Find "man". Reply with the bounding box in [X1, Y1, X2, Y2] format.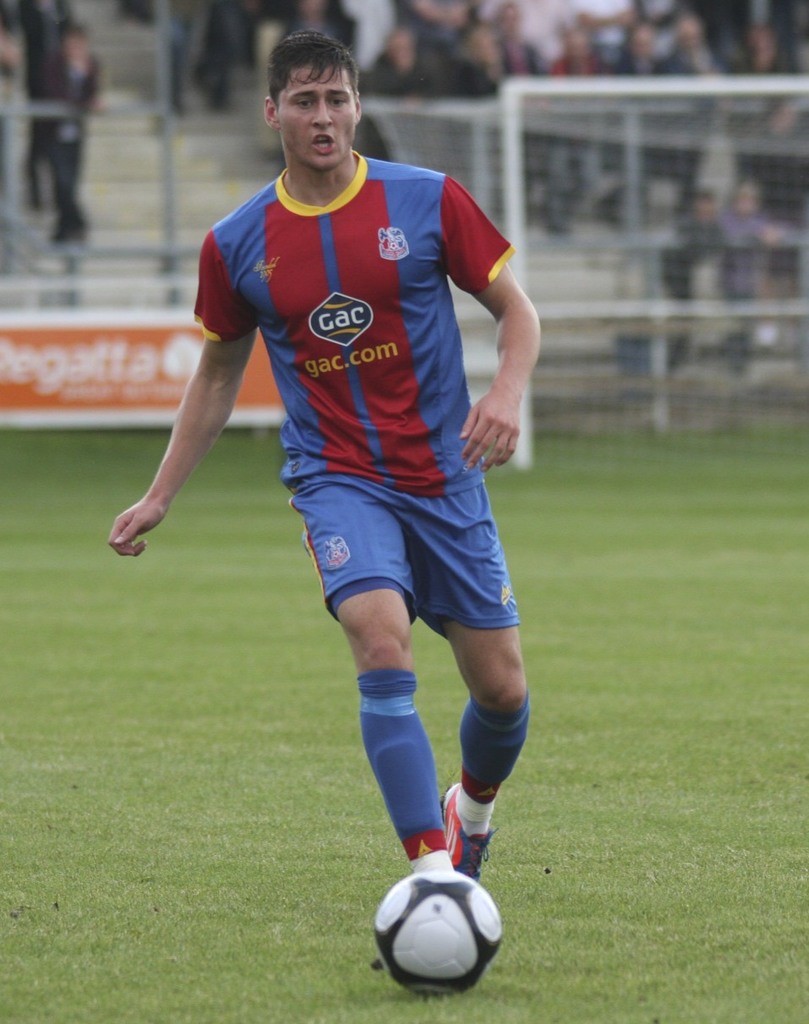
[109, 32, 547, 977].
